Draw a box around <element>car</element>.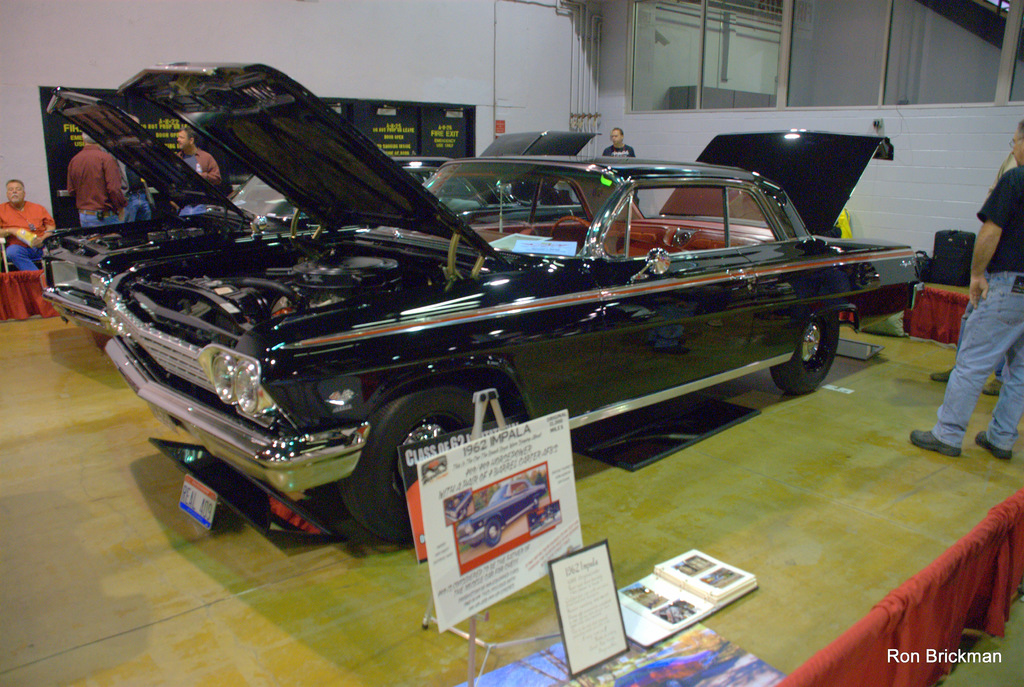
left=44, top=60, right=916, bottom=544.
